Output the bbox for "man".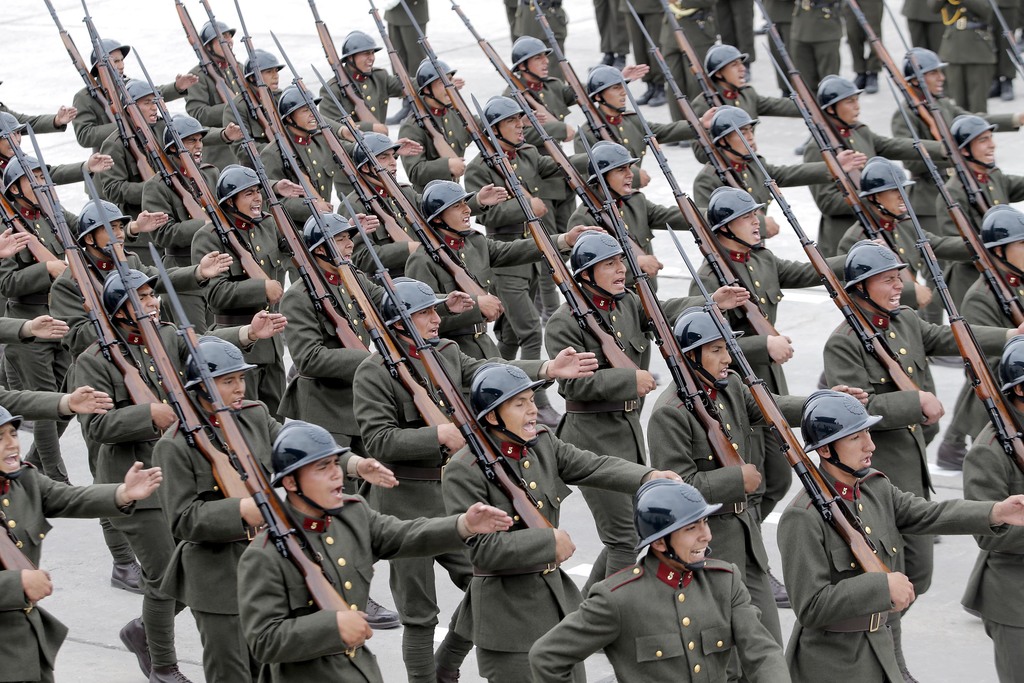
box(157, 351, 403, 682).
